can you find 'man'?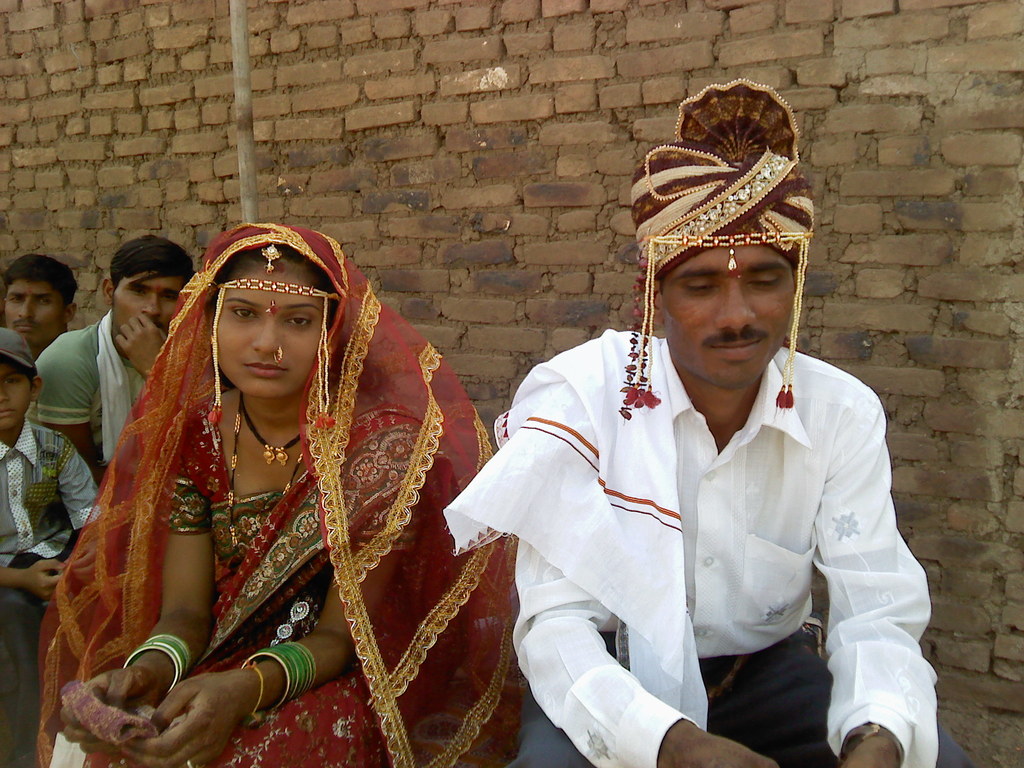
Yes, bounding box: rect(29, 233, 198, 495).
